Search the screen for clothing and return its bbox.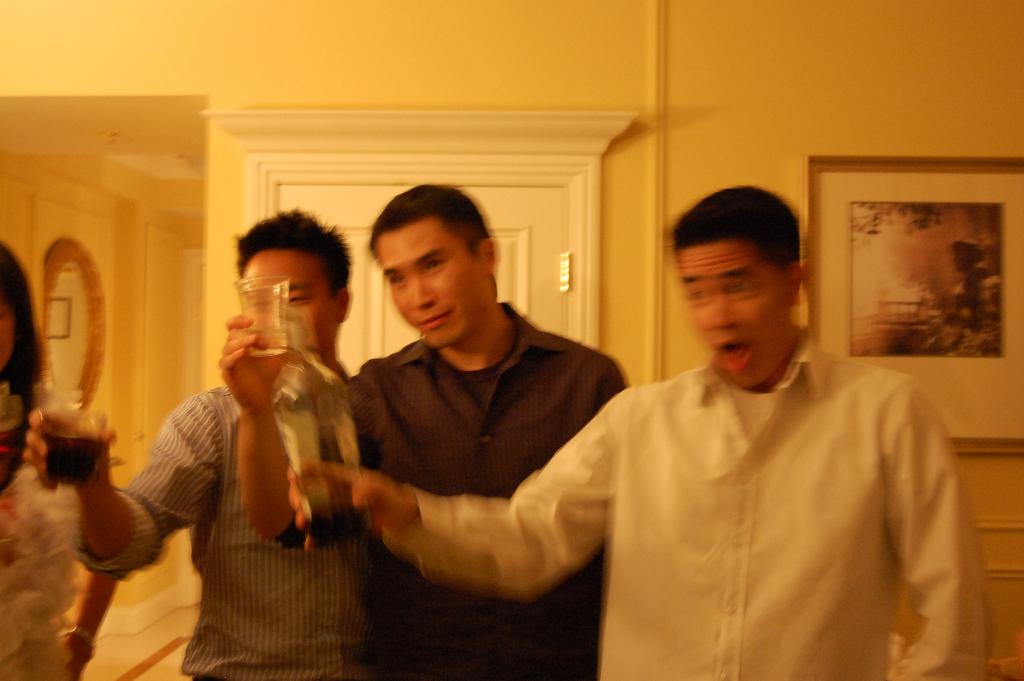
Found: {"x1": 68, "y1": 363, "x2": 367, "y2": 680}.
